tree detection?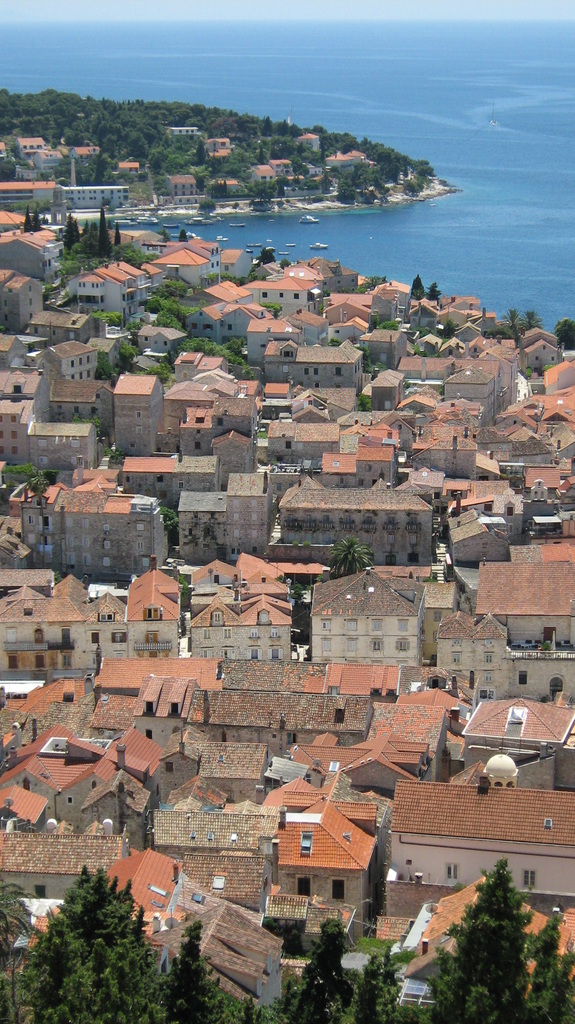
box=[145, 367, 170, 386]
